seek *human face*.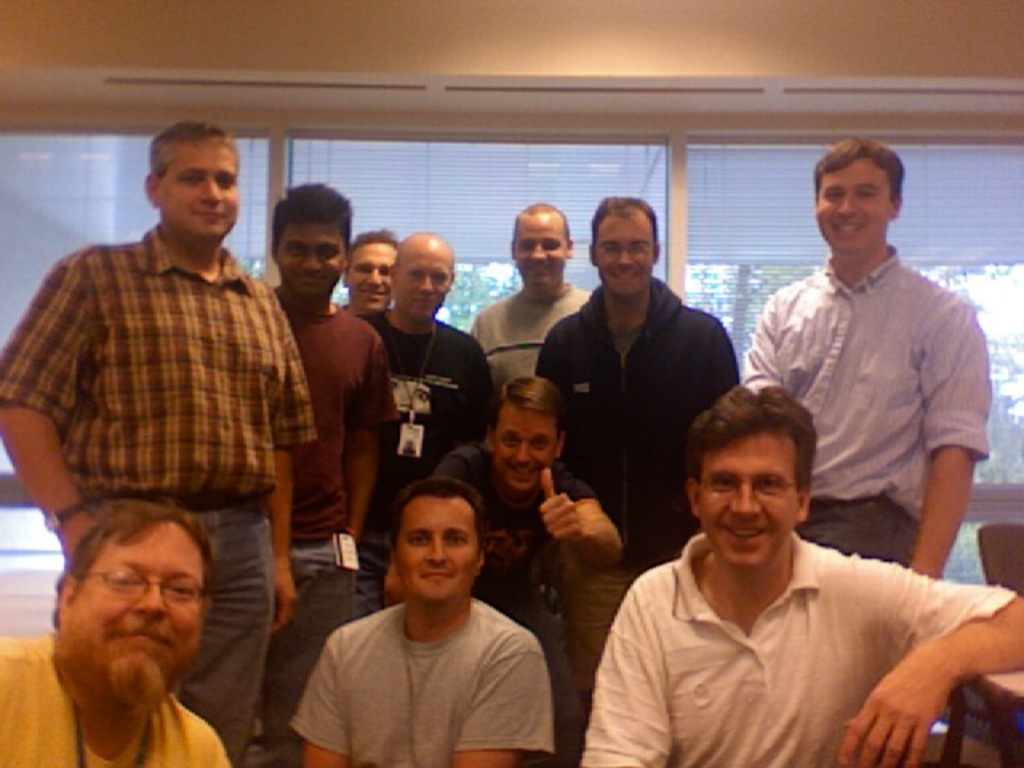
box=[590, 206, 653, 294].
